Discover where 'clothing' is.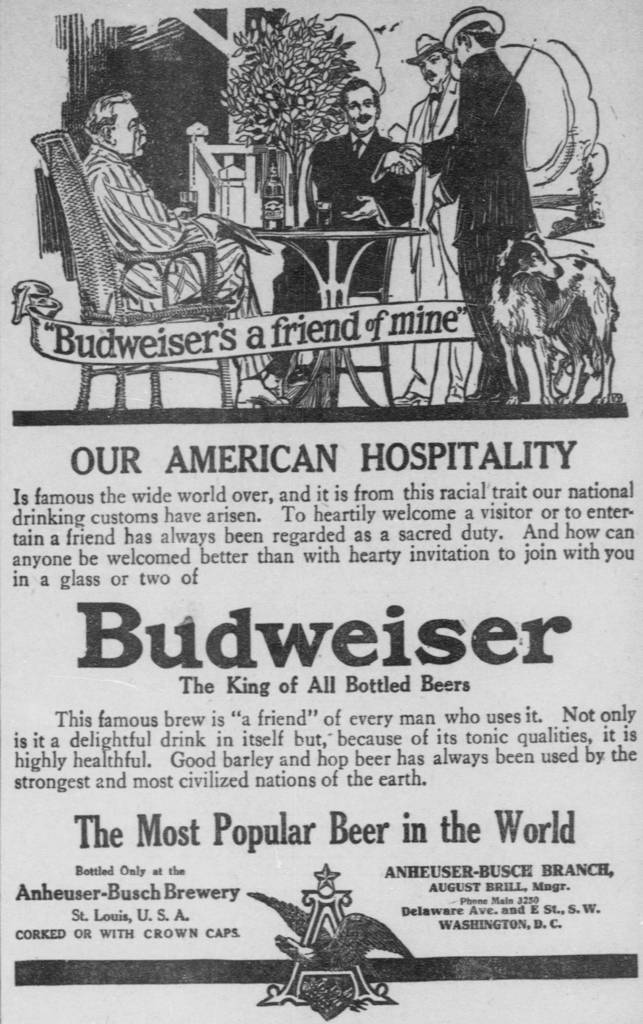
Discovered at [418, 42, 539, 401].
